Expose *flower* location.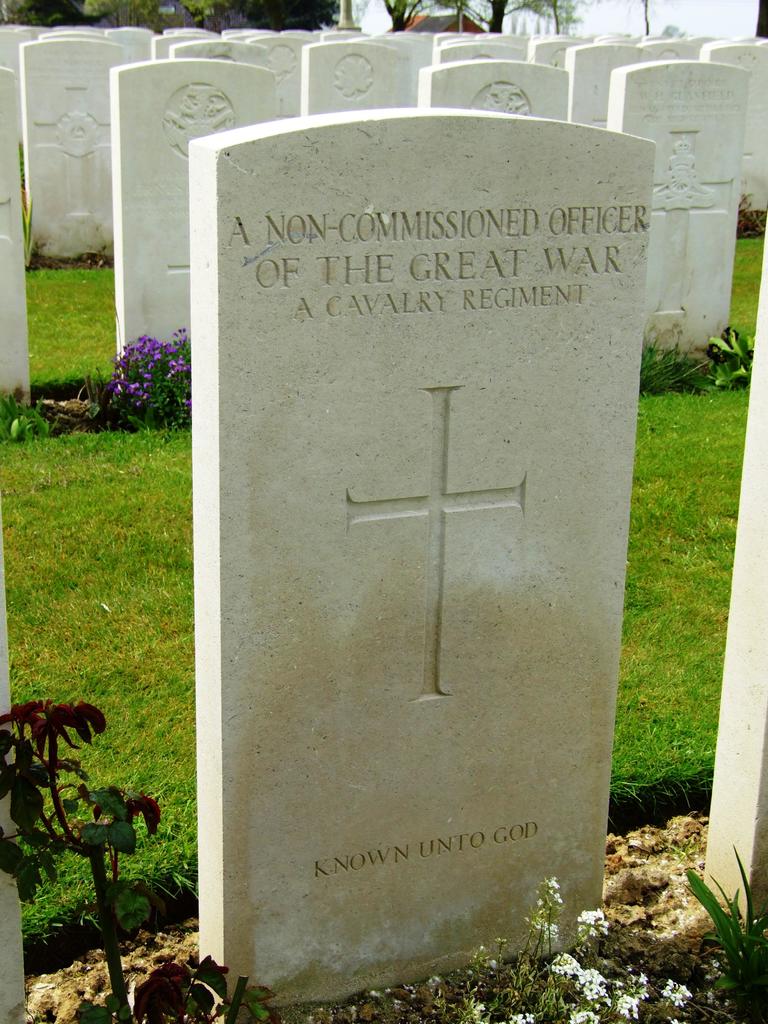
Exposed at 660, 977, 697, 1009.
